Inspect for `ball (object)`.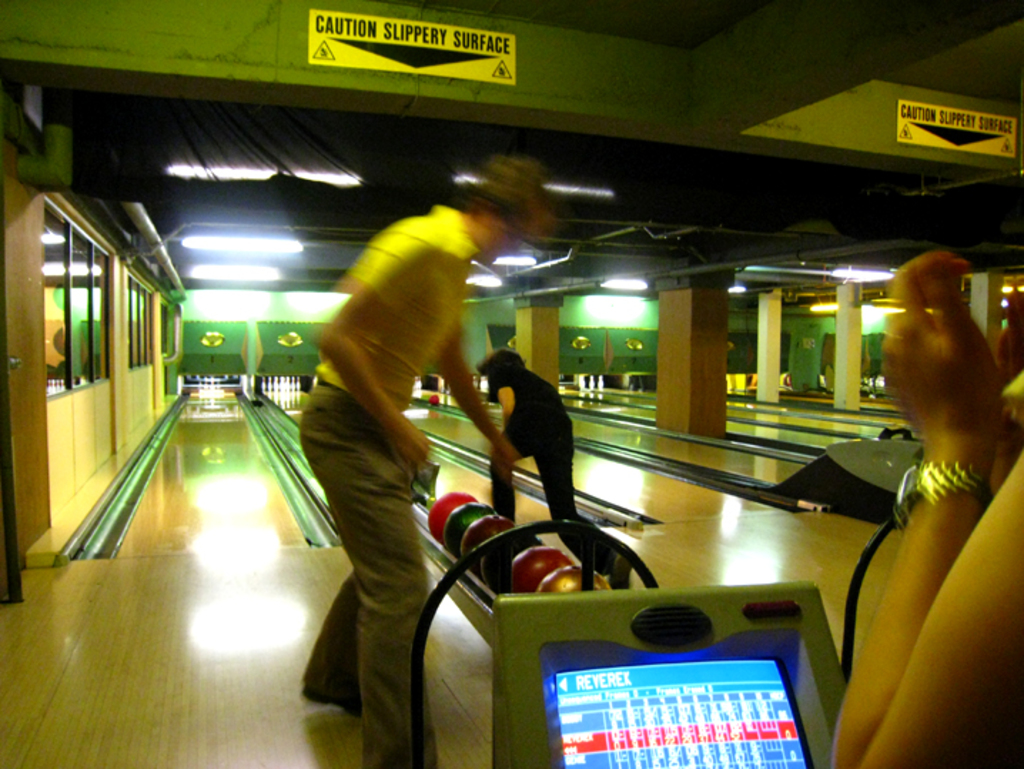
Inspection: bbox=[505, 546, 570, 594].
